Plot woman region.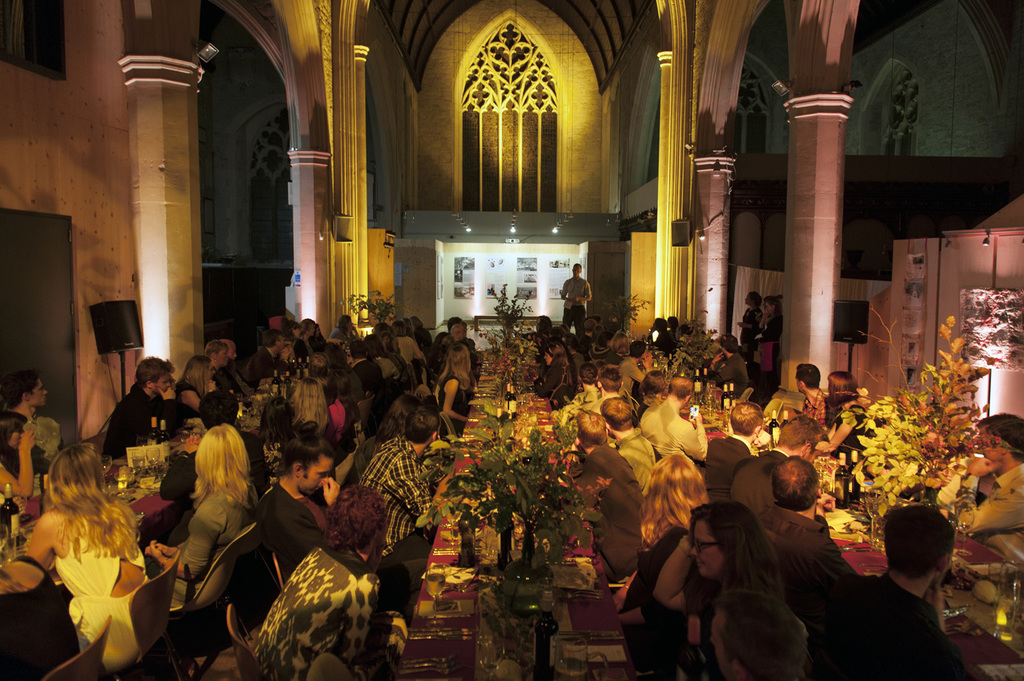
Plotted at (250,412,341,577).
